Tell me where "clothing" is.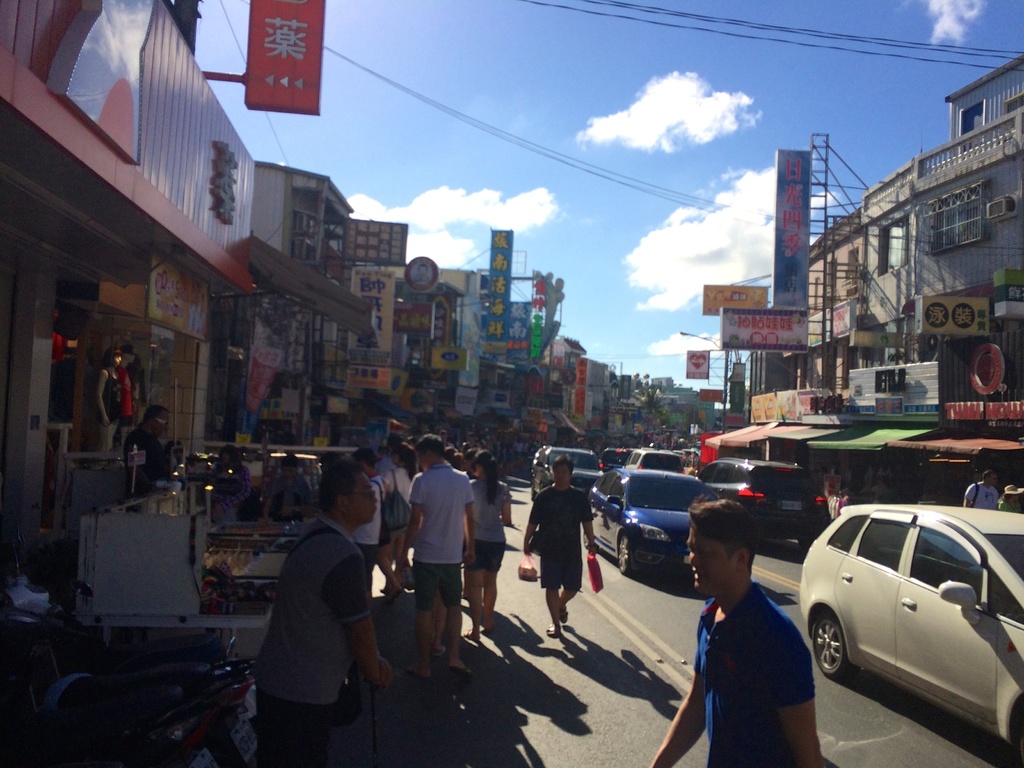
"clothing" is at {"x1": 248, "y1": 514, "x2": 374, "y2": 767}.
